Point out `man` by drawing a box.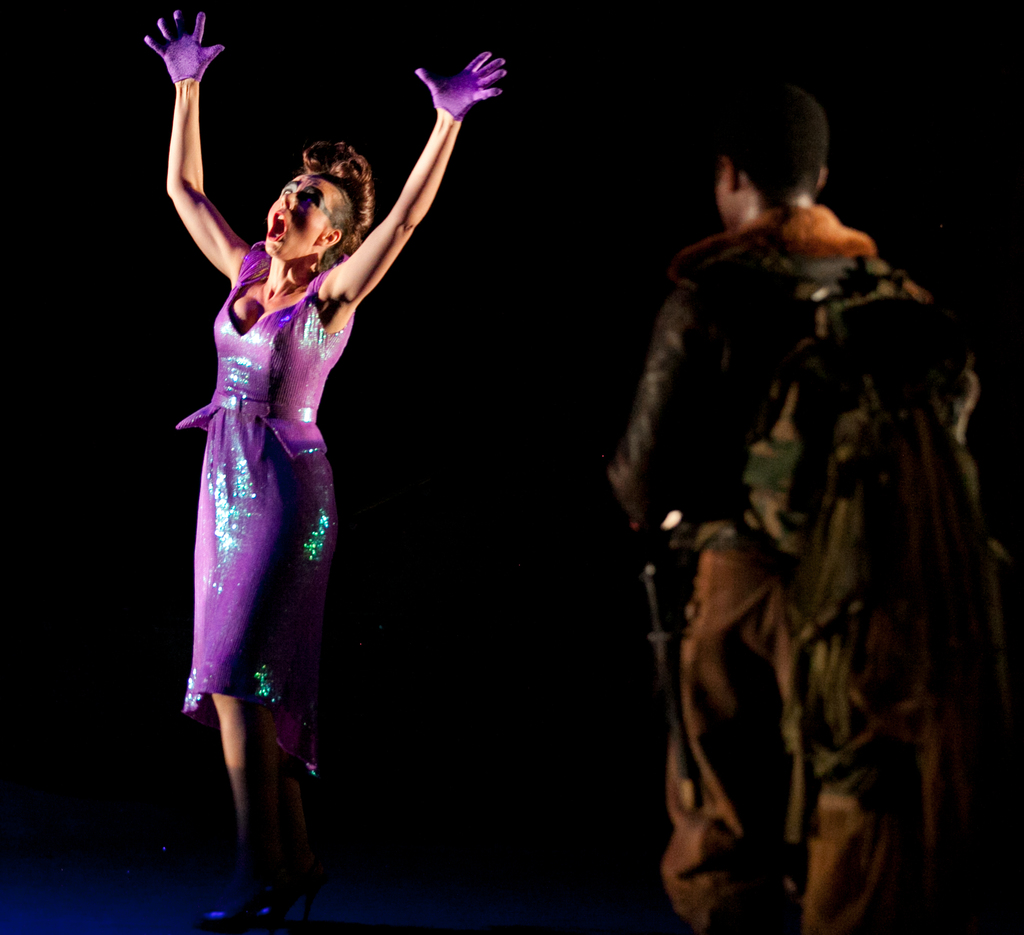
{"left": 582, "top": 75, "right": 993, "bottom": 904}.
